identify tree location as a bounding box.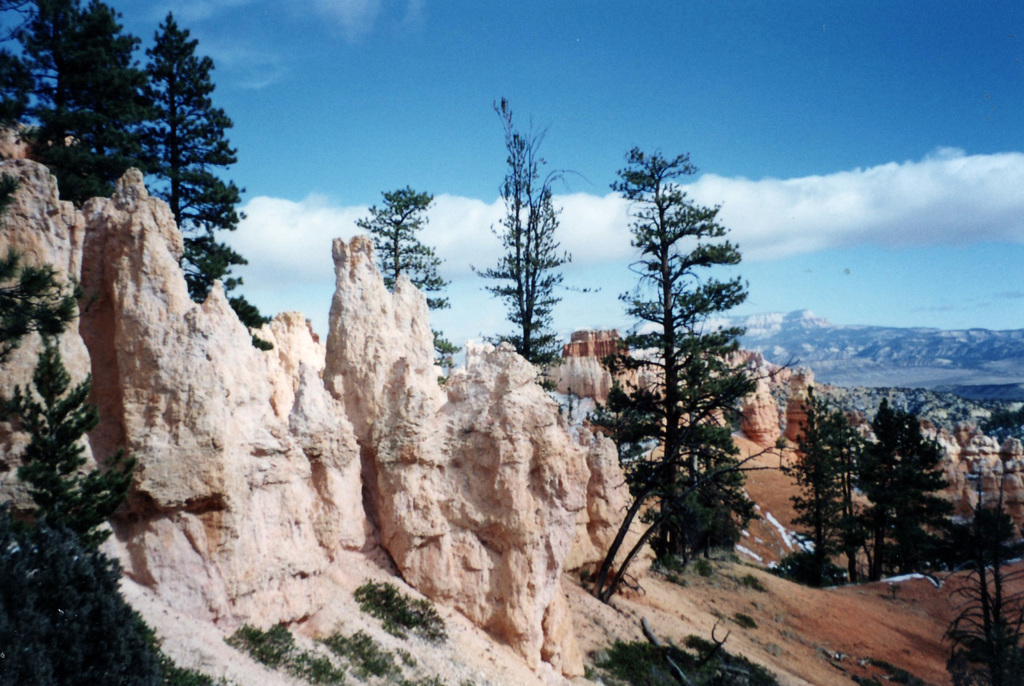
BBox(359, 181, 455, 369).
